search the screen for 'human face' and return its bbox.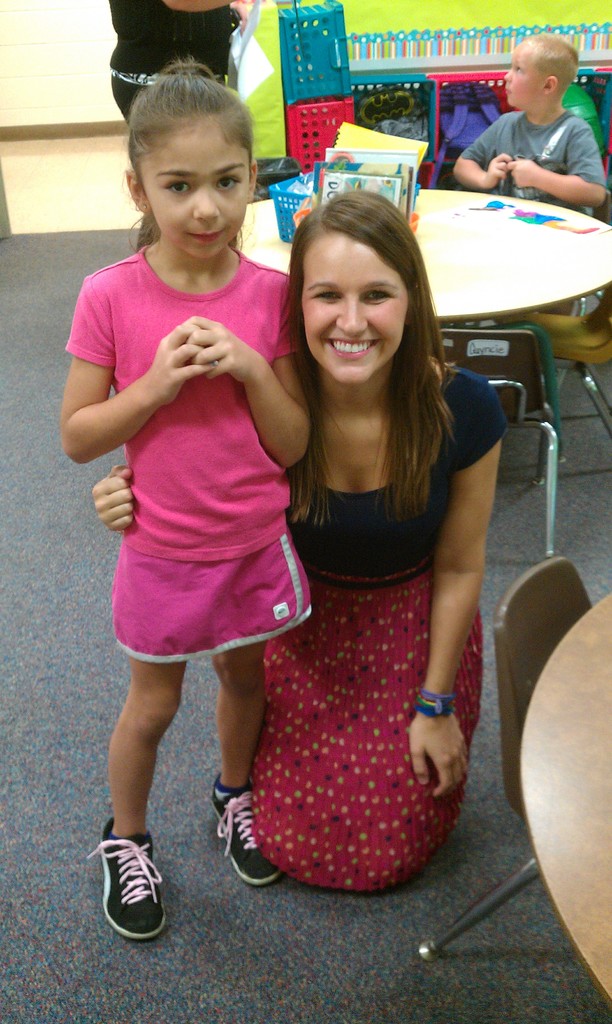
Found: 141,125,243,252.
